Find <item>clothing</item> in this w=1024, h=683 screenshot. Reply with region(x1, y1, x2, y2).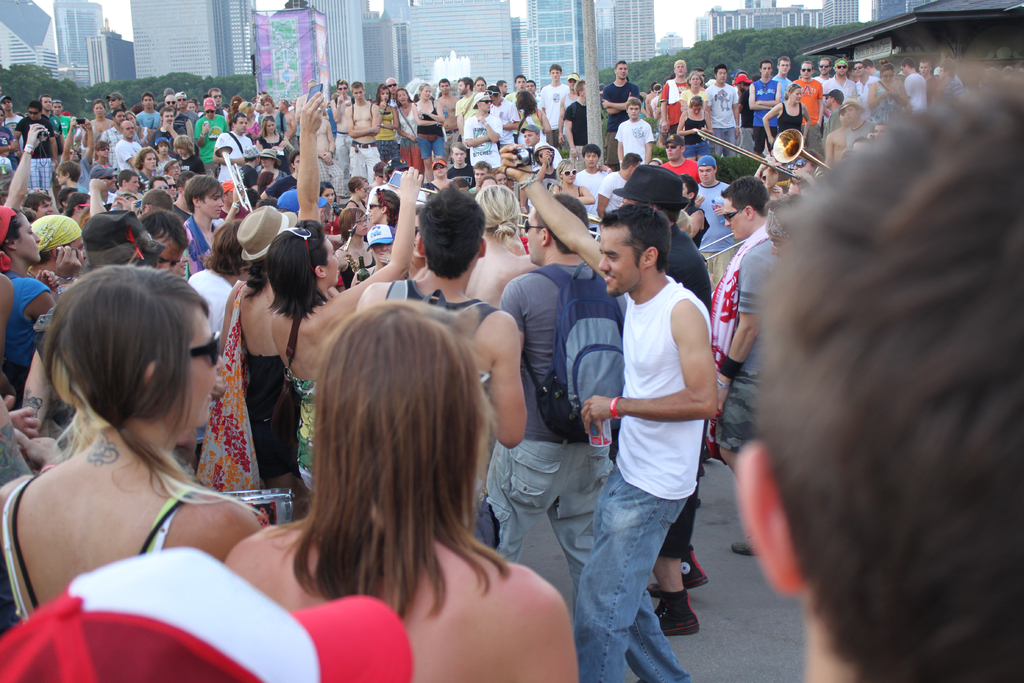
region(796, 83, 835, 126).
